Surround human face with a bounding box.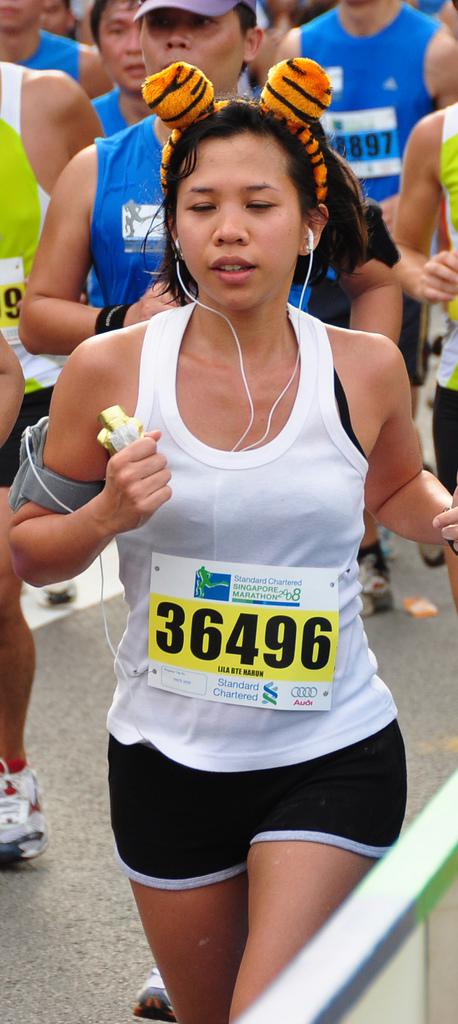
(x1=0, y1=0, x2=46, y2=28).
